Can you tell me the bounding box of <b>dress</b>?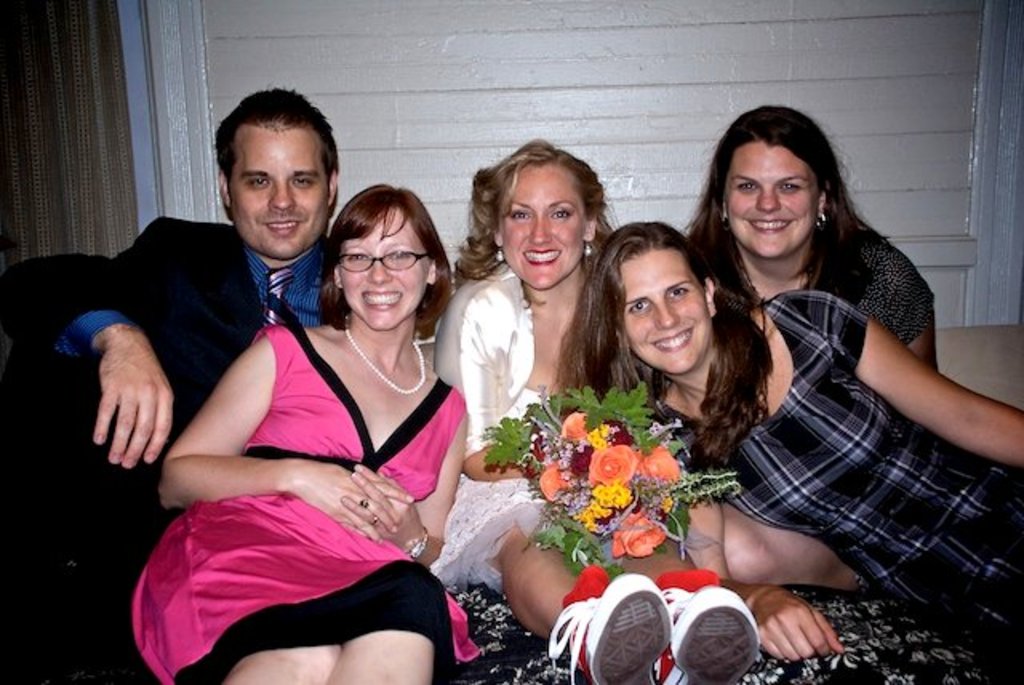
crop(435, 389, 722, 608).
